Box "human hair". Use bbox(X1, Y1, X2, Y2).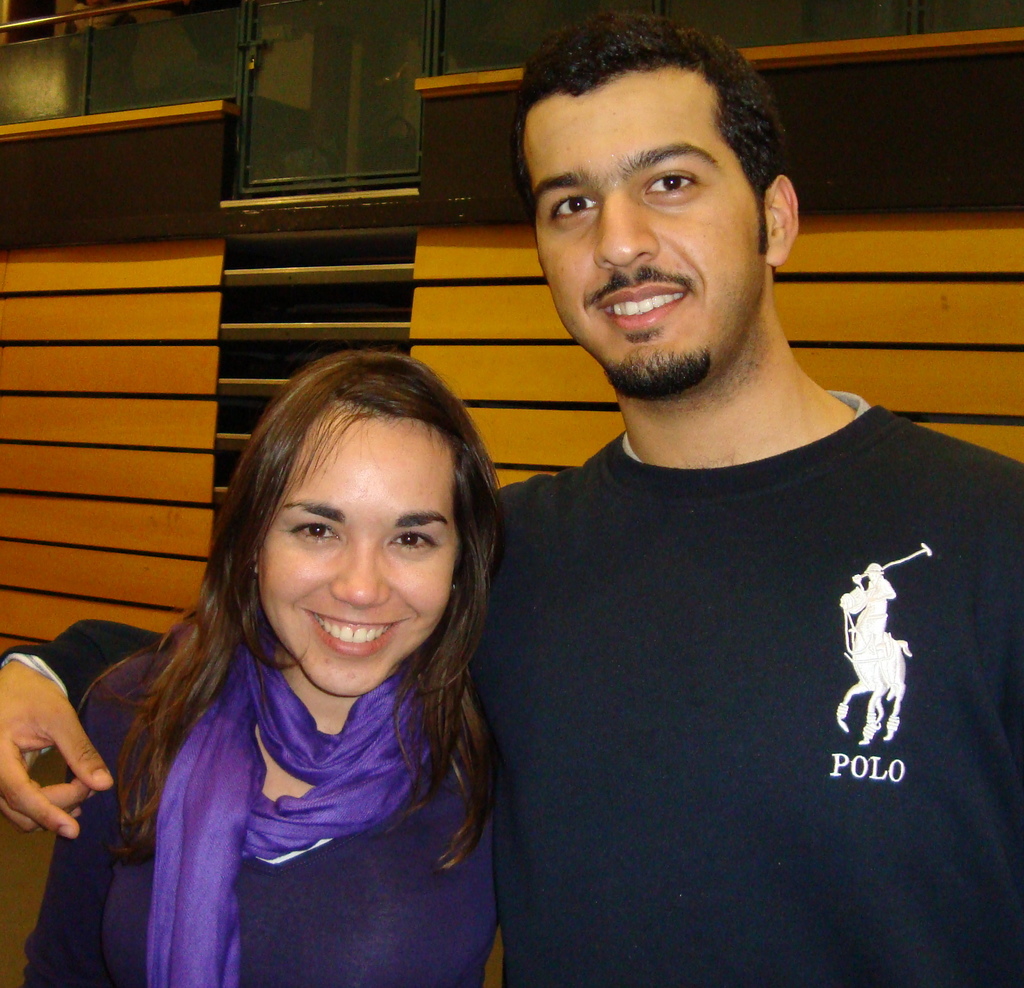
bbox(514, 16, 790, 261).
